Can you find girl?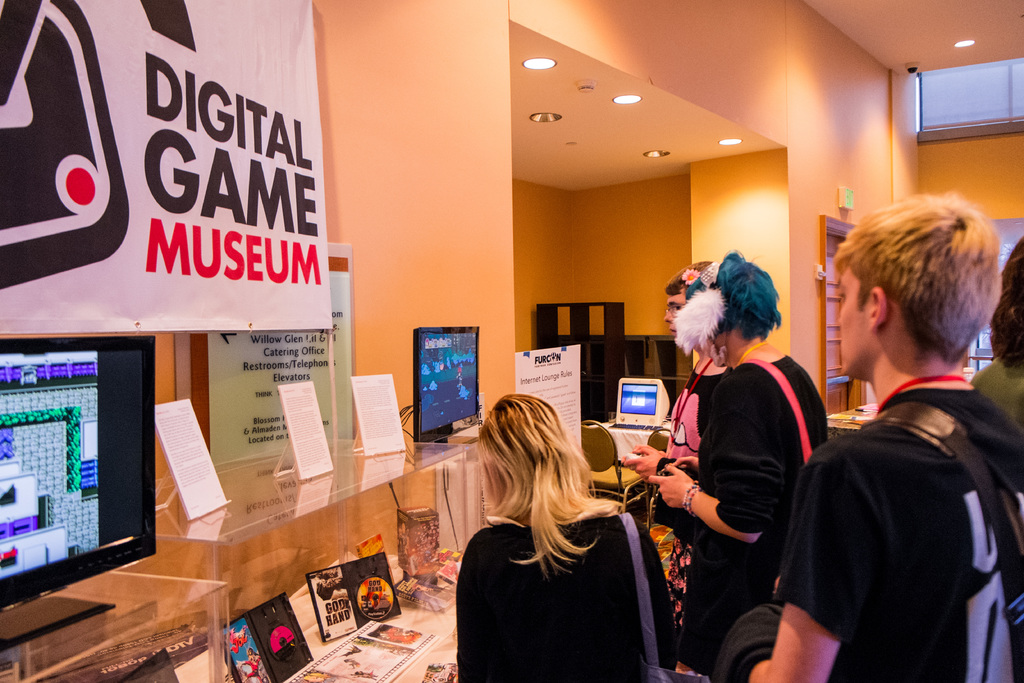
Yes, bounding box: detection(455, 399, 674, 682).
